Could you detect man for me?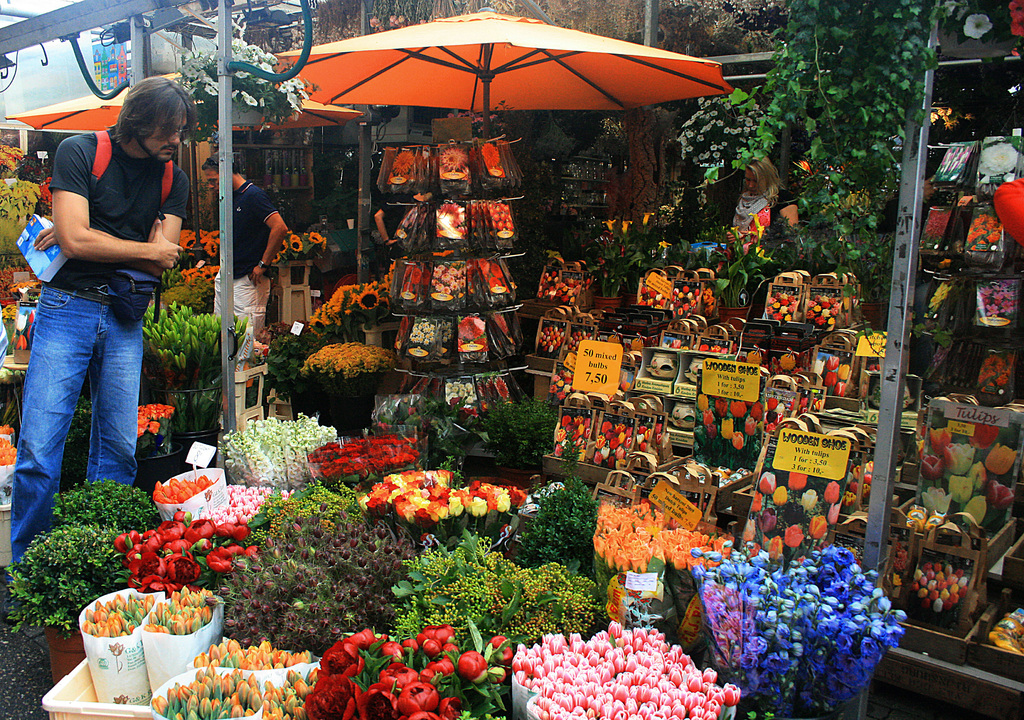
Detection result: [10,84,187,530].
